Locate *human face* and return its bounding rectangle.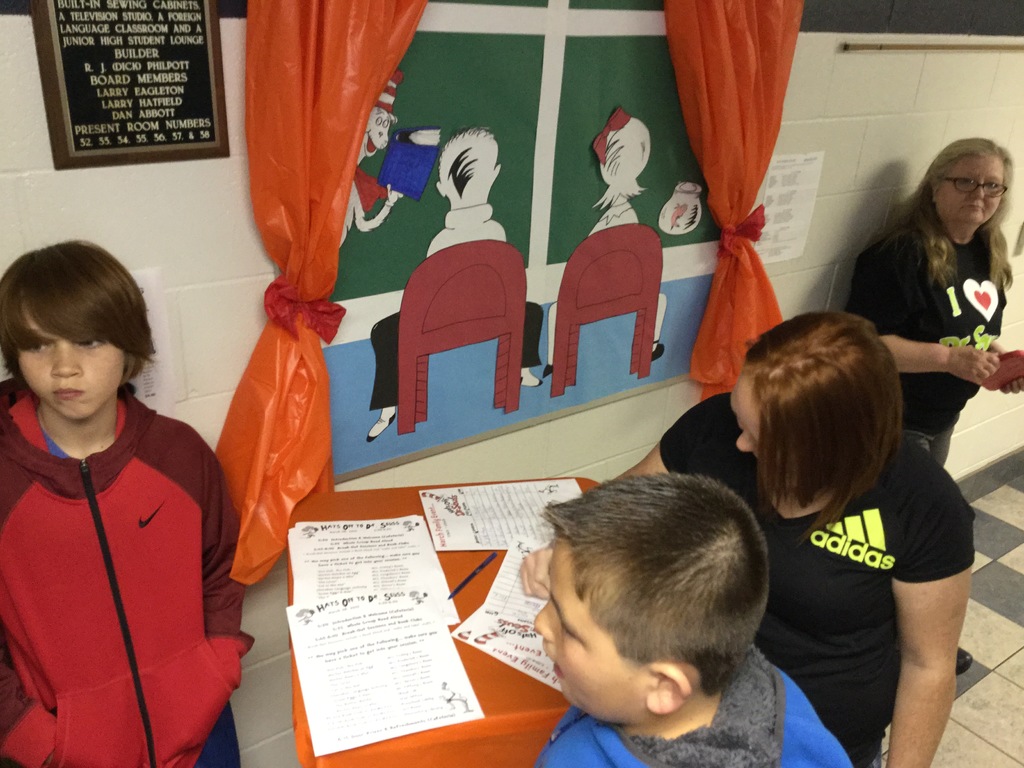
[13,303,120,428].
